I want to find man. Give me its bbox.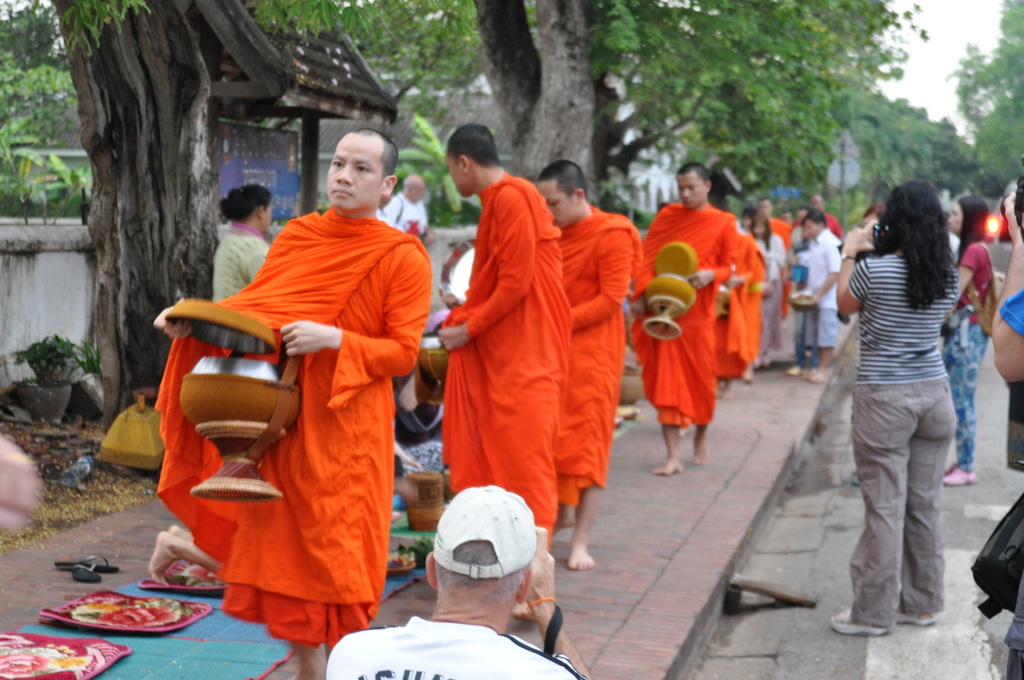
detection(623, 161, 740, 476).
